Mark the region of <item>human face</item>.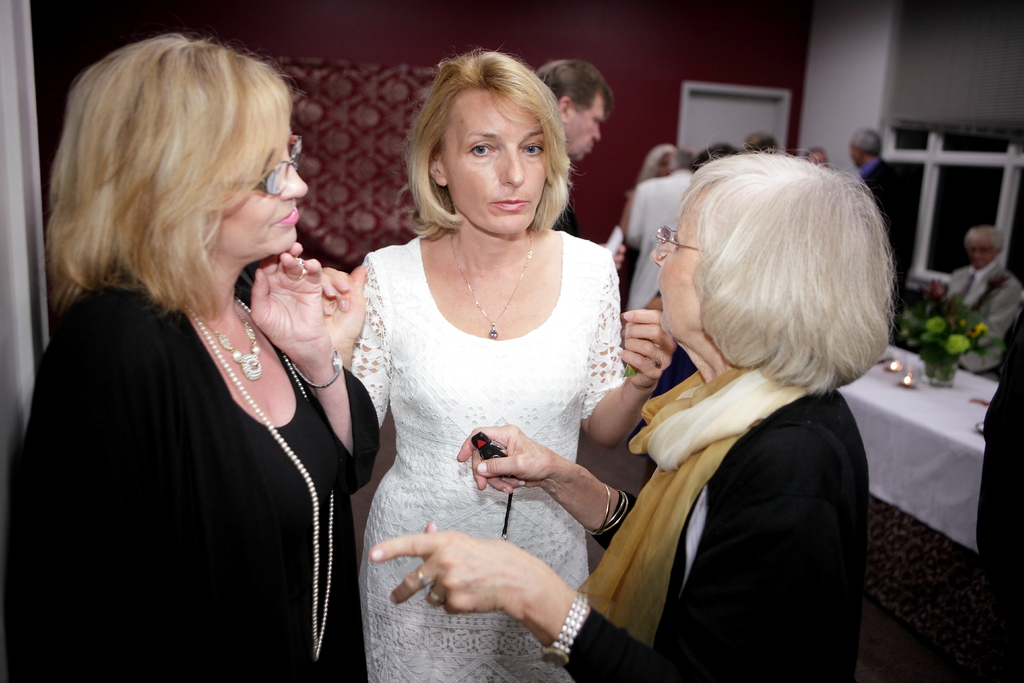
Region: left=657, top=193, right=696, bottom=335.
